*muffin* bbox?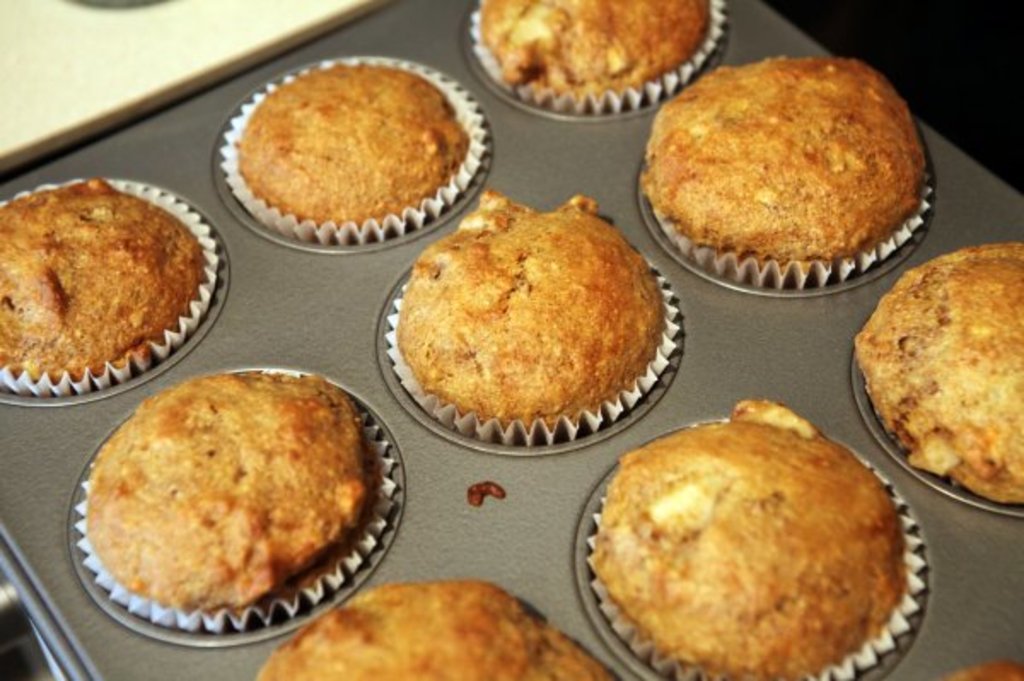
rect(638, 58, 942, 297)
